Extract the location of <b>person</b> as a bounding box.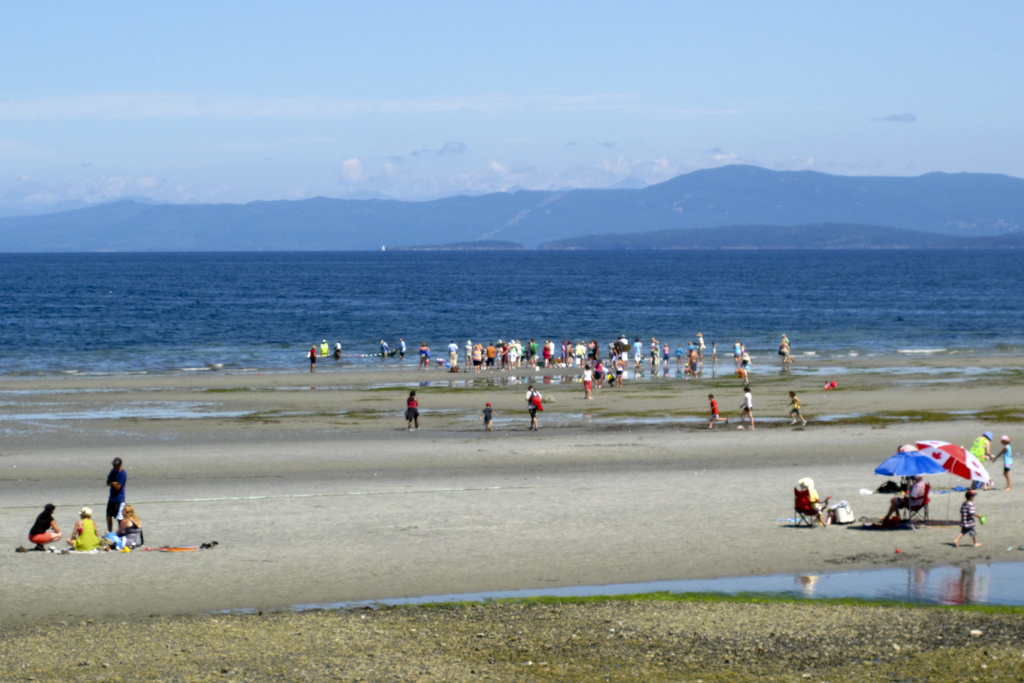
pyautogui.locateOnScreen(776, 345, 802, 367).
